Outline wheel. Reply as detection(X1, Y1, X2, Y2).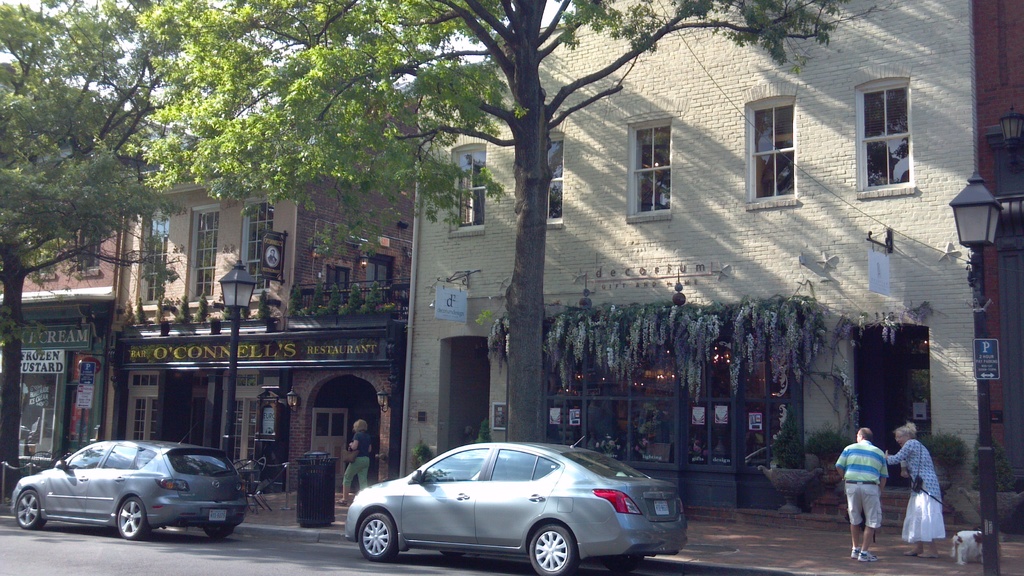
detection(117, 493, 150, 543).
